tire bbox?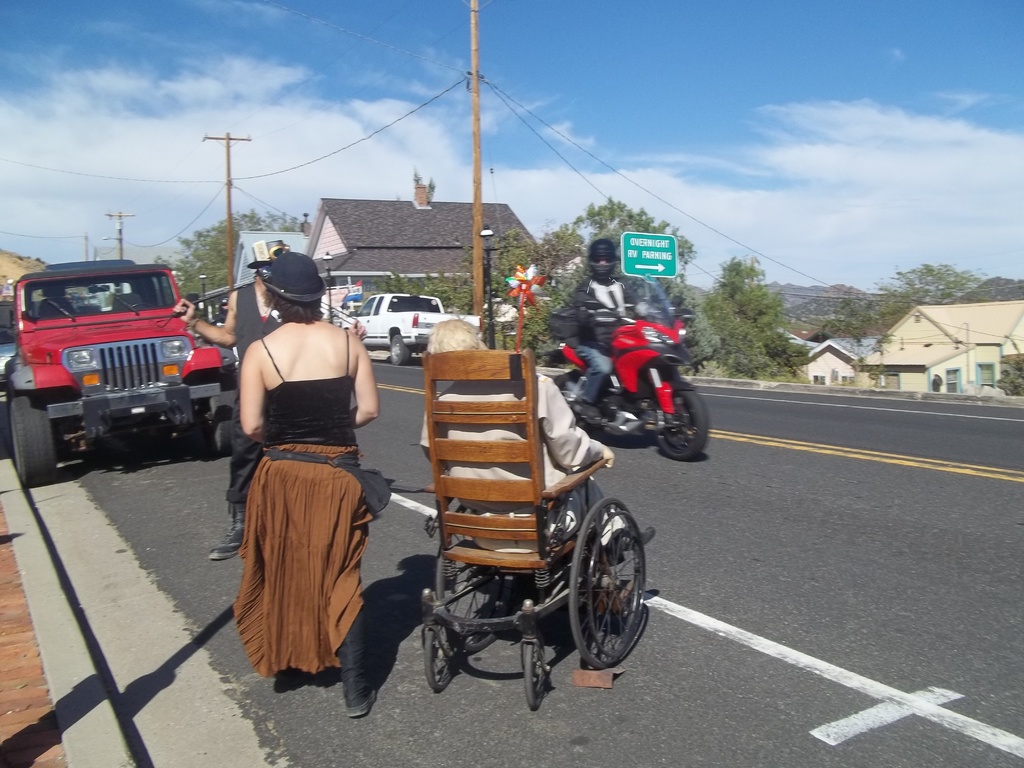
BBox(205, 392, 237, 456)
